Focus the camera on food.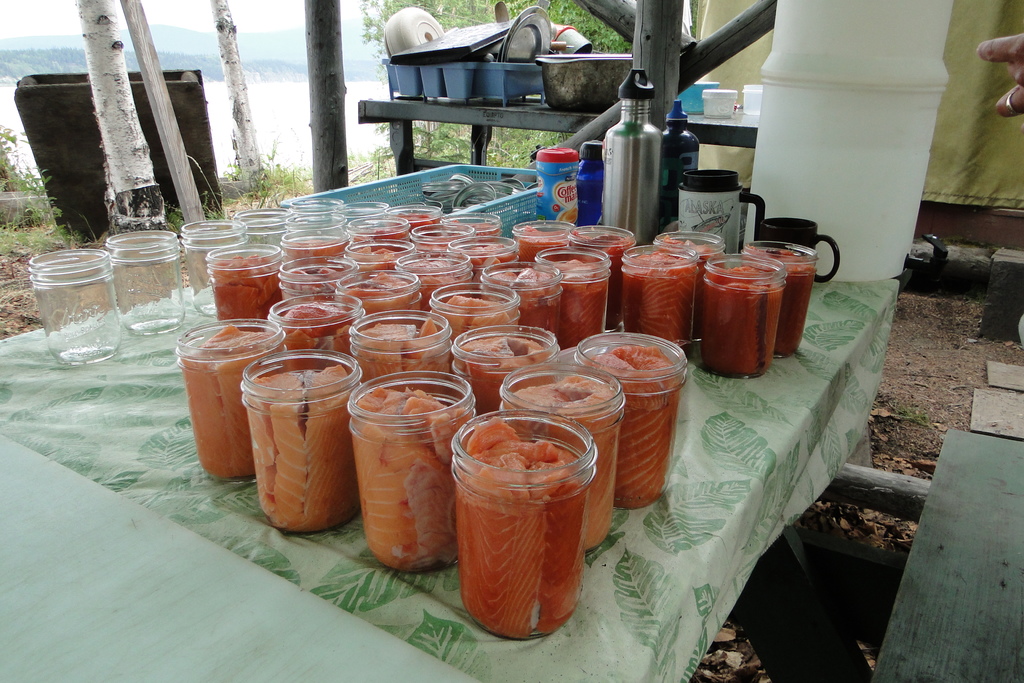
Focus region: select_region(451, 420, 581, 635).
